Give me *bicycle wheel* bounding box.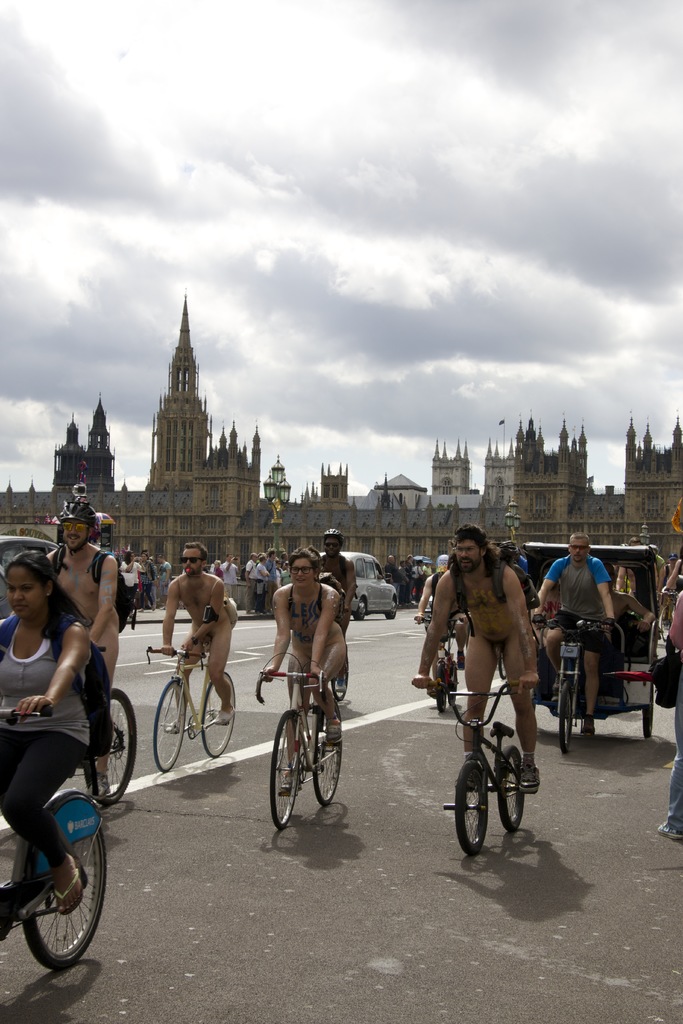
{"left": 151, "top": 676, "right": 181, "bottom": 780}.
